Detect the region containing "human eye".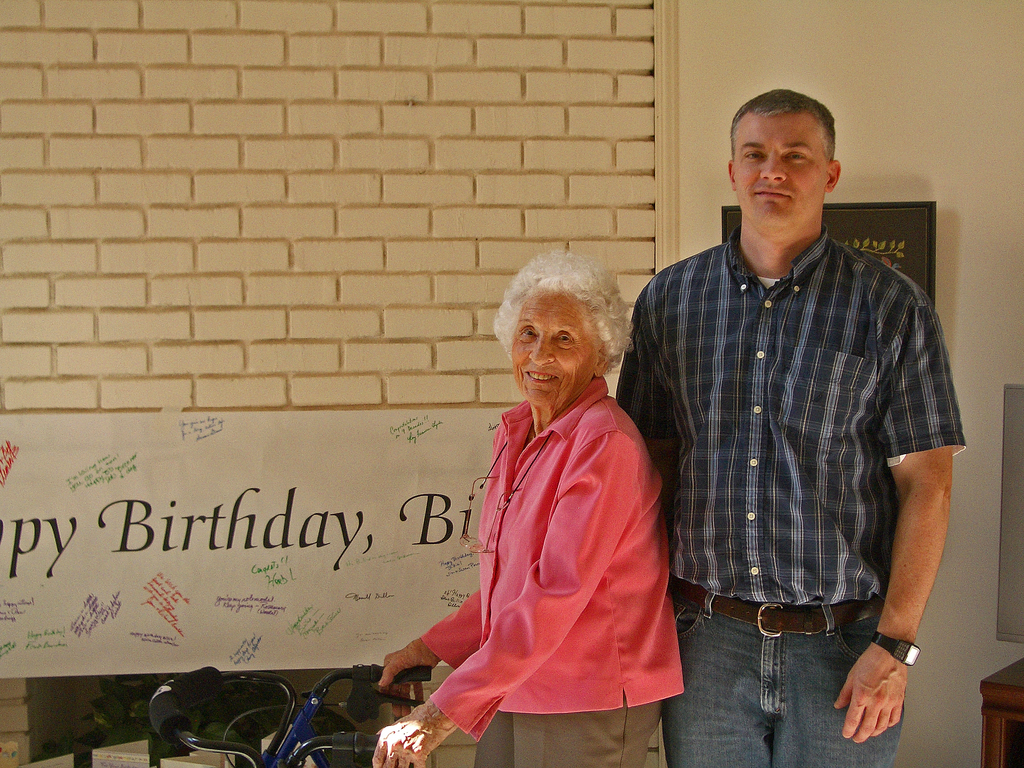
517/326/541/342.
